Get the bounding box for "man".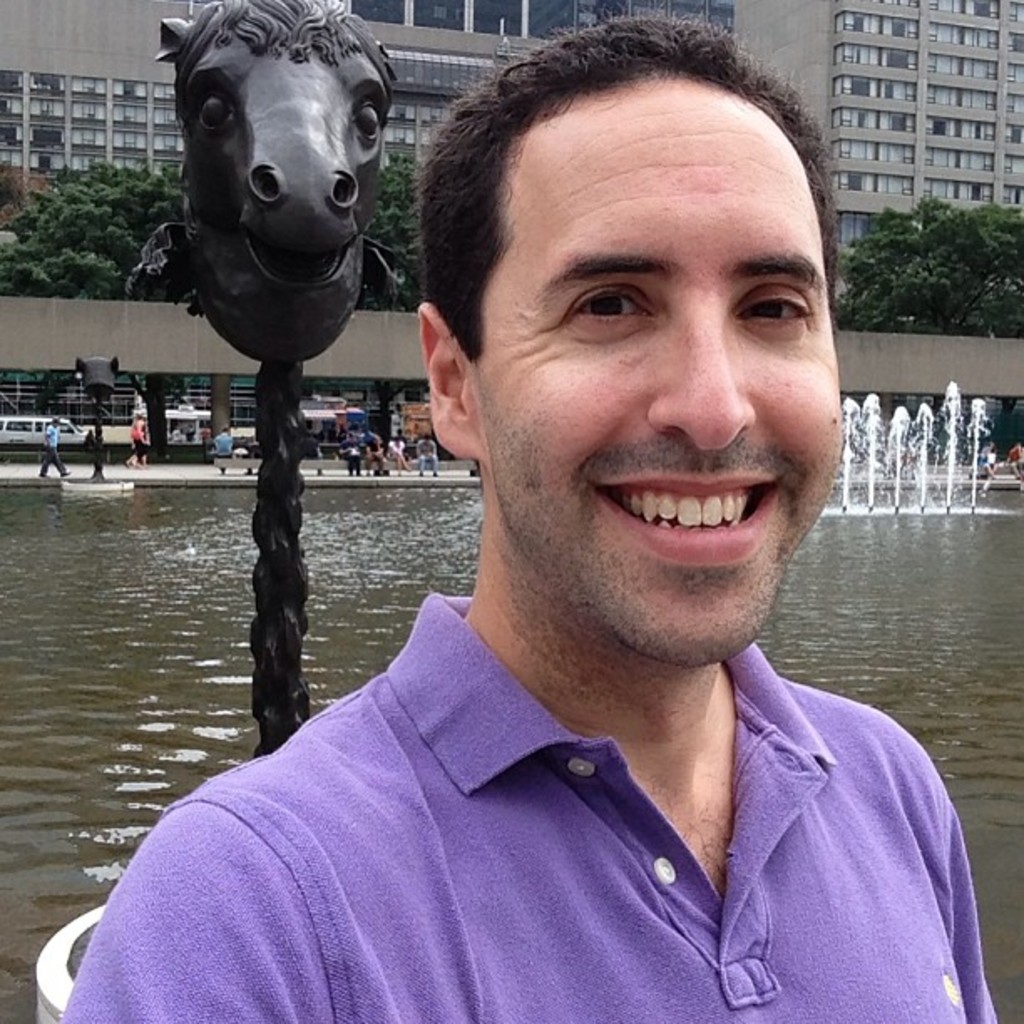
detection(72, 75, 1012, 997).
